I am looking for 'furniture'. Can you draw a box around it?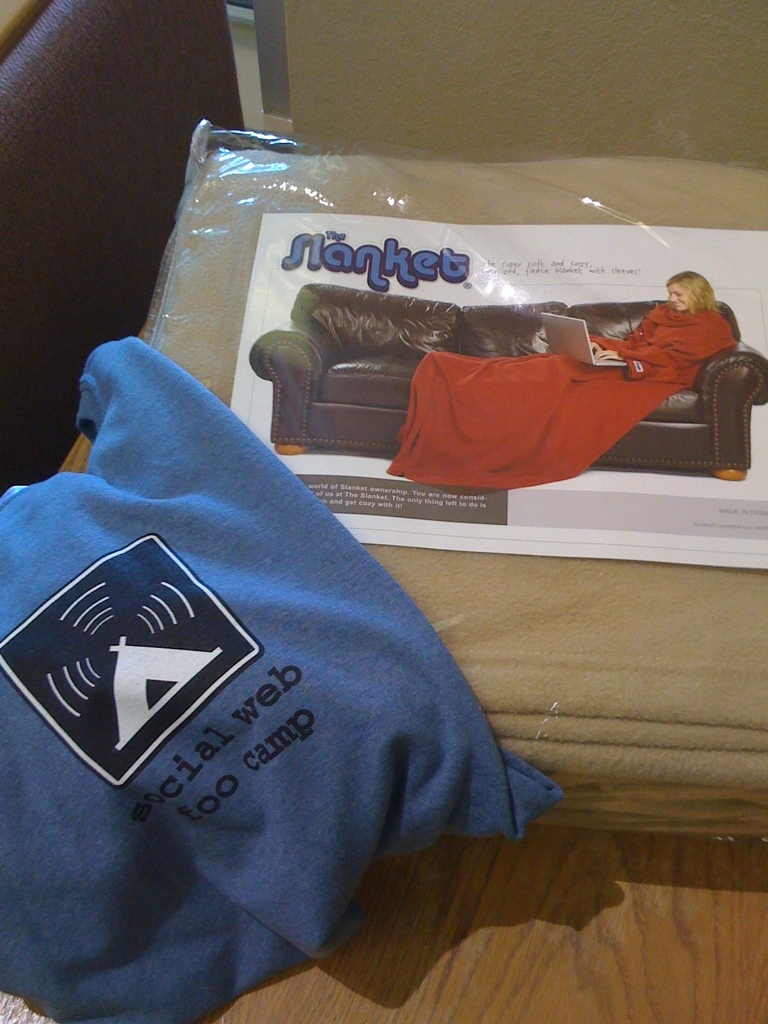
Sure, the bounding box is detection(0, 328, 767, 1023).
